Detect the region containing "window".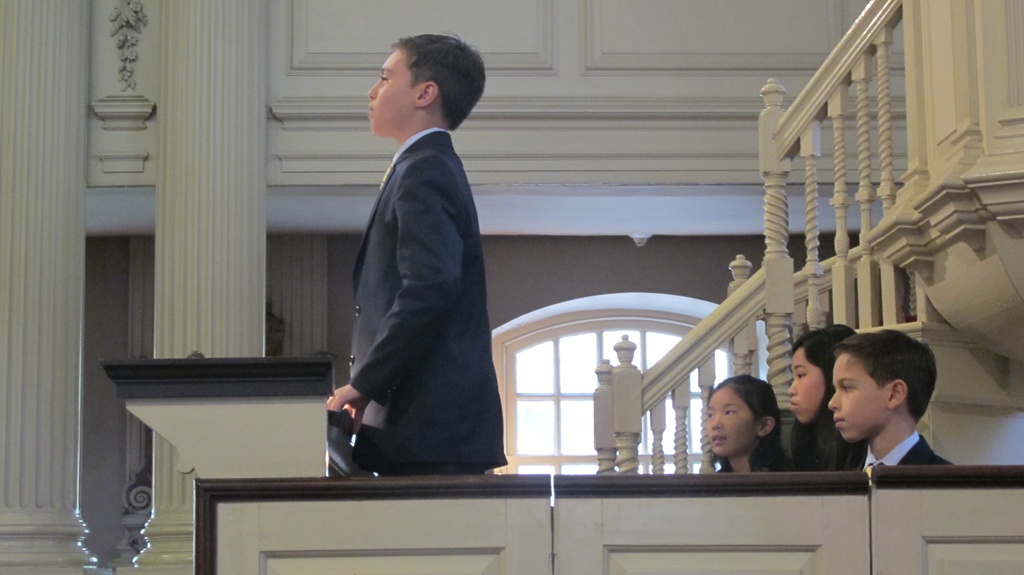
<bbox>488, 309, 727, 473</bbox>.
